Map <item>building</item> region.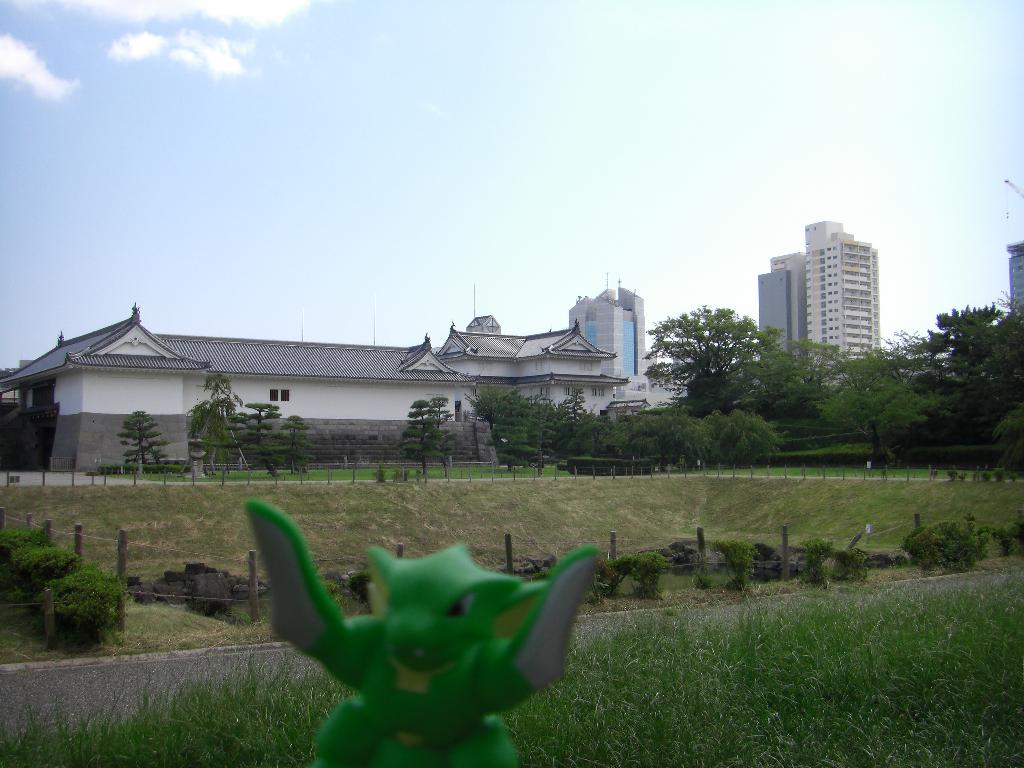
Mapped to bbox=(569, 273, 647, 380).
